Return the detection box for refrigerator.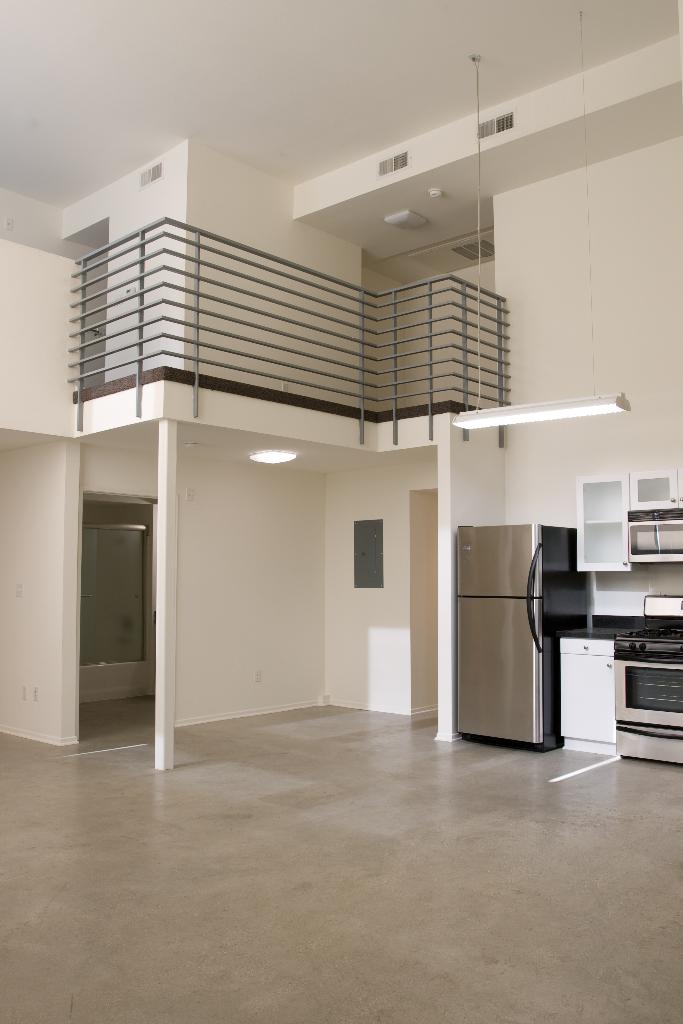
locate(444, 519, 564, 753).
